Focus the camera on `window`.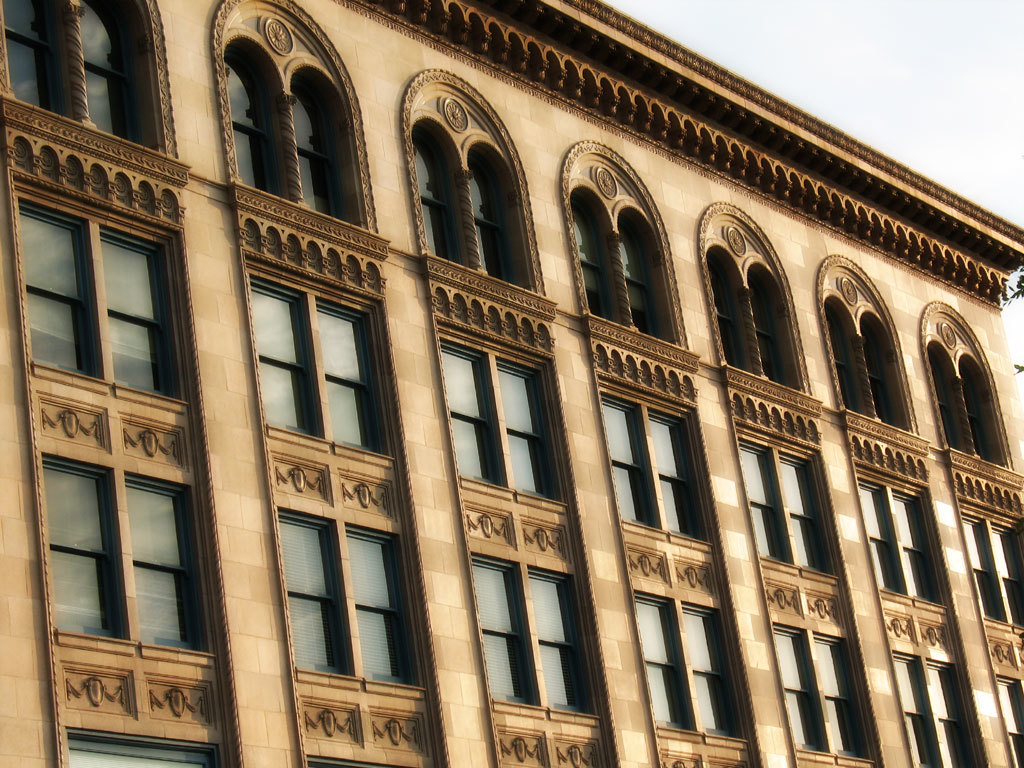
Focus region: 710/208/815/407.
